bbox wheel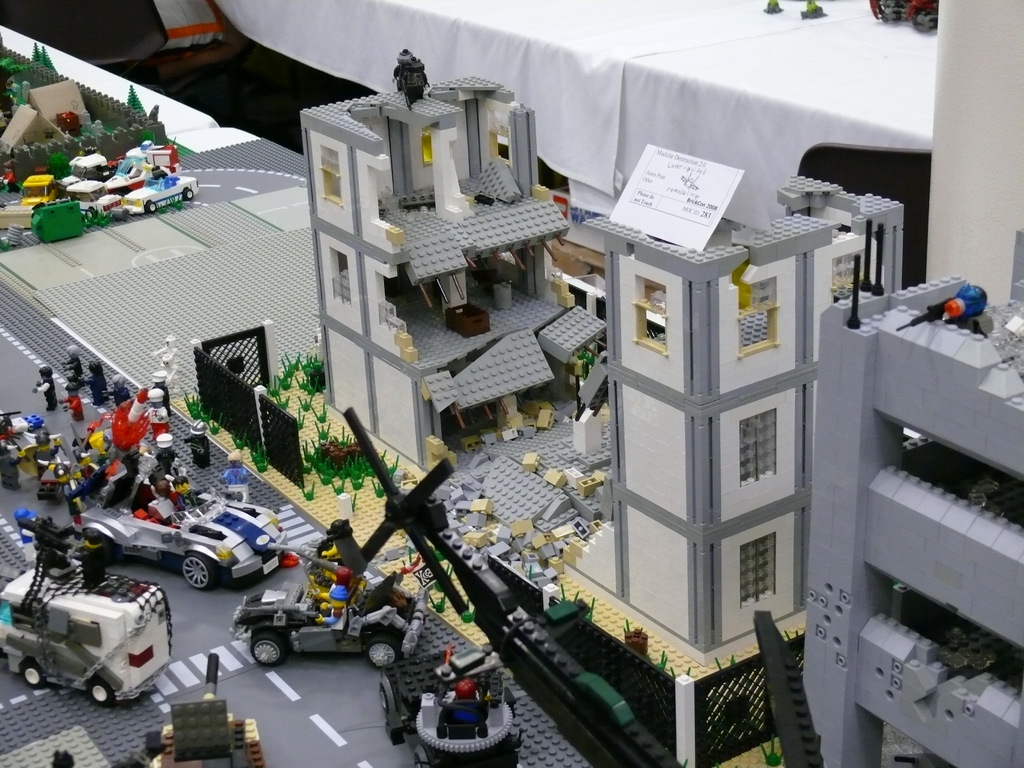
<bbox>365, 637, 403, 675</bbox>
